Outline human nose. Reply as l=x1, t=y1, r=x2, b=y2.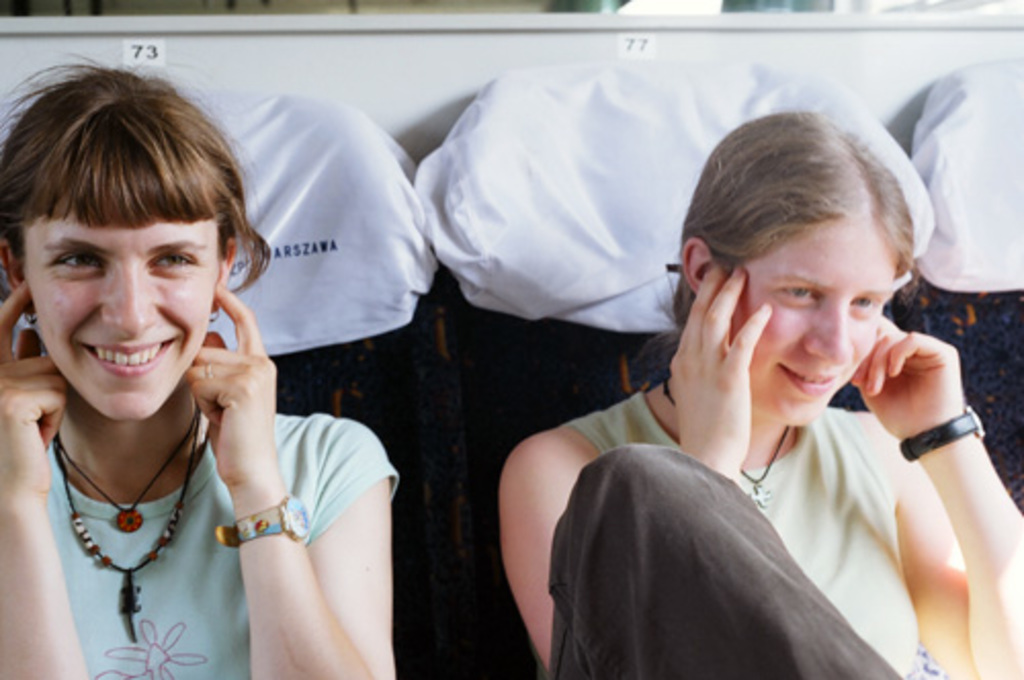
l=102, t=264, r=160, b=332.
